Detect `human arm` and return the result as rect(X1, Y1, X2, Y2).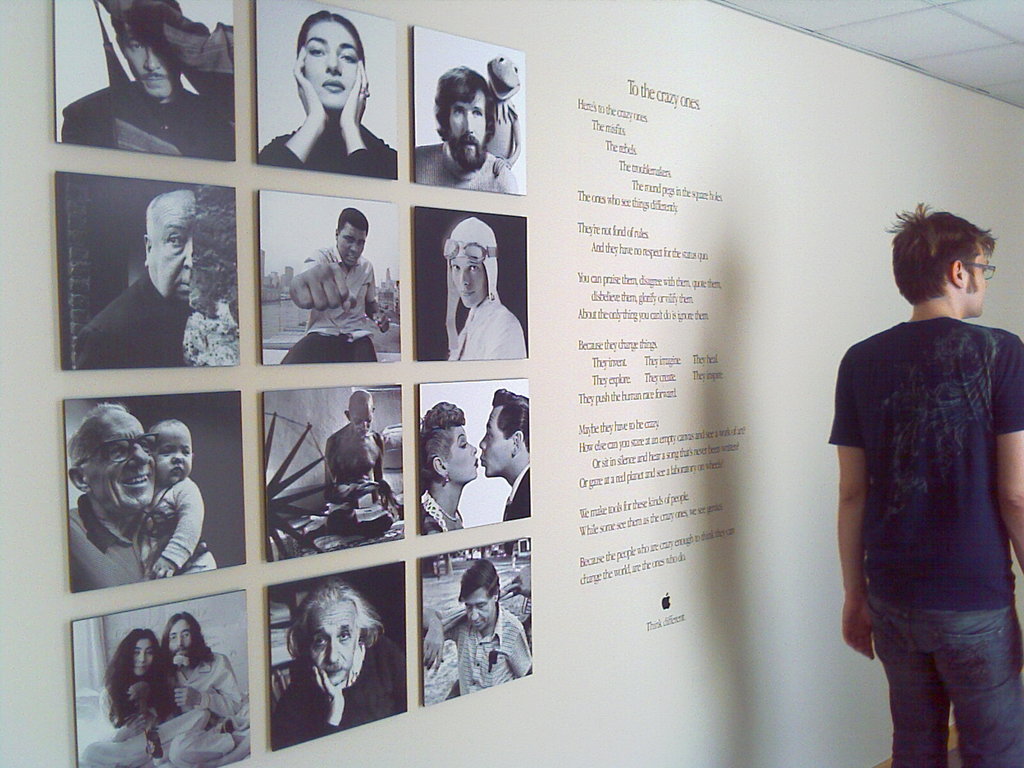
rect(828, 358, 878, 660).
